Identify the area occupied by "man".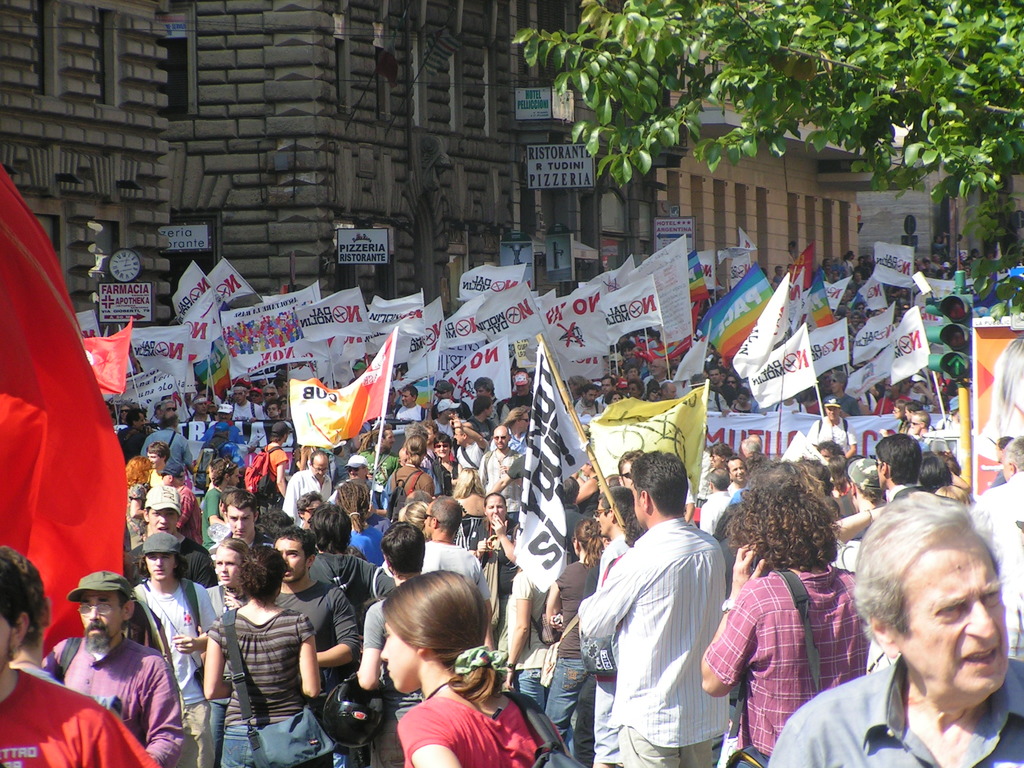
Area: <region>278, 378, 292, 401</region>.
